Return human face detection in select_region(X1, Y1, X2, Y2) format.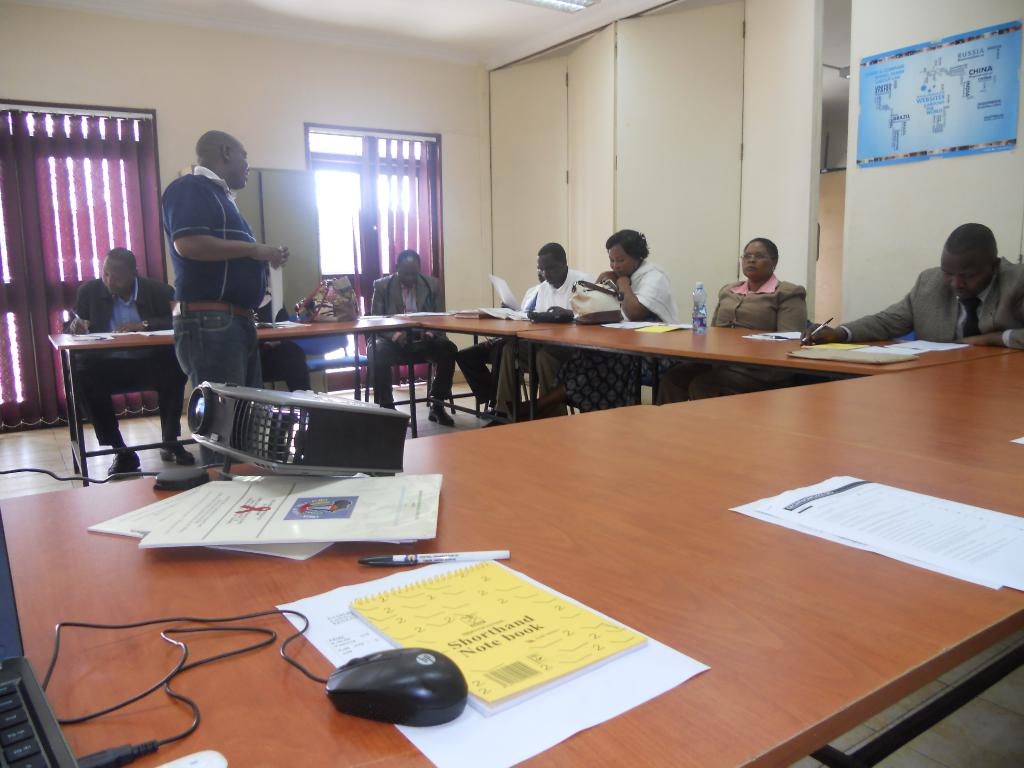
select_region(742, 244, 769, 282).
